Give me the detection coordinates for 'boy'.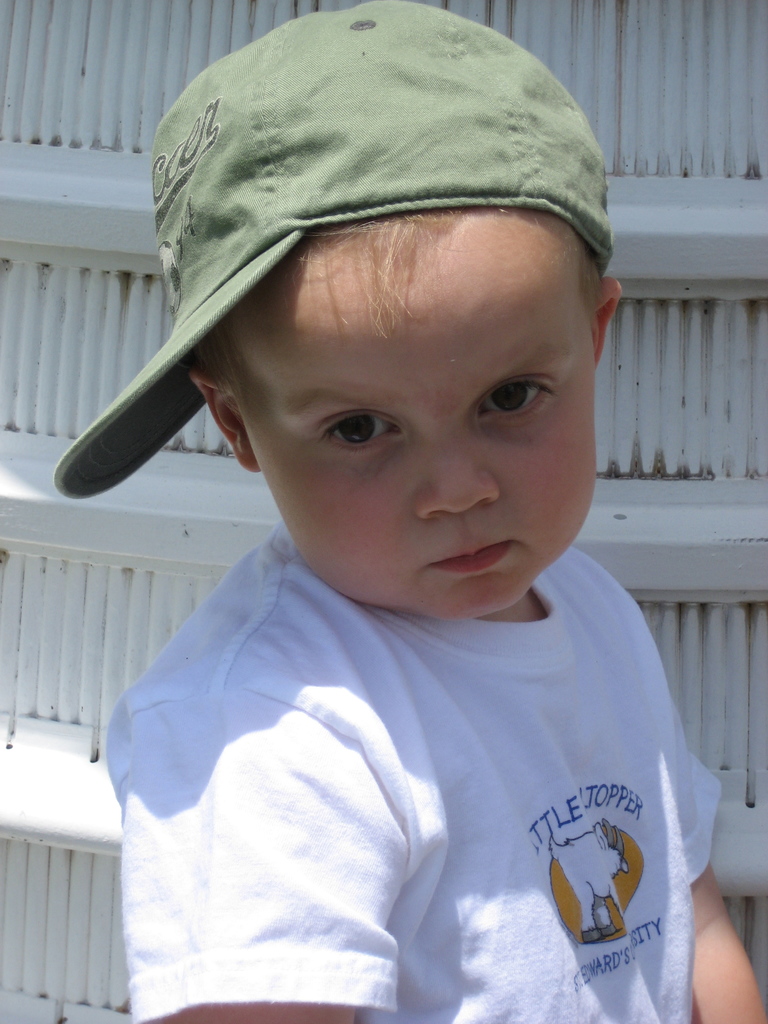
bbox=[72, 76, 723, 981].
